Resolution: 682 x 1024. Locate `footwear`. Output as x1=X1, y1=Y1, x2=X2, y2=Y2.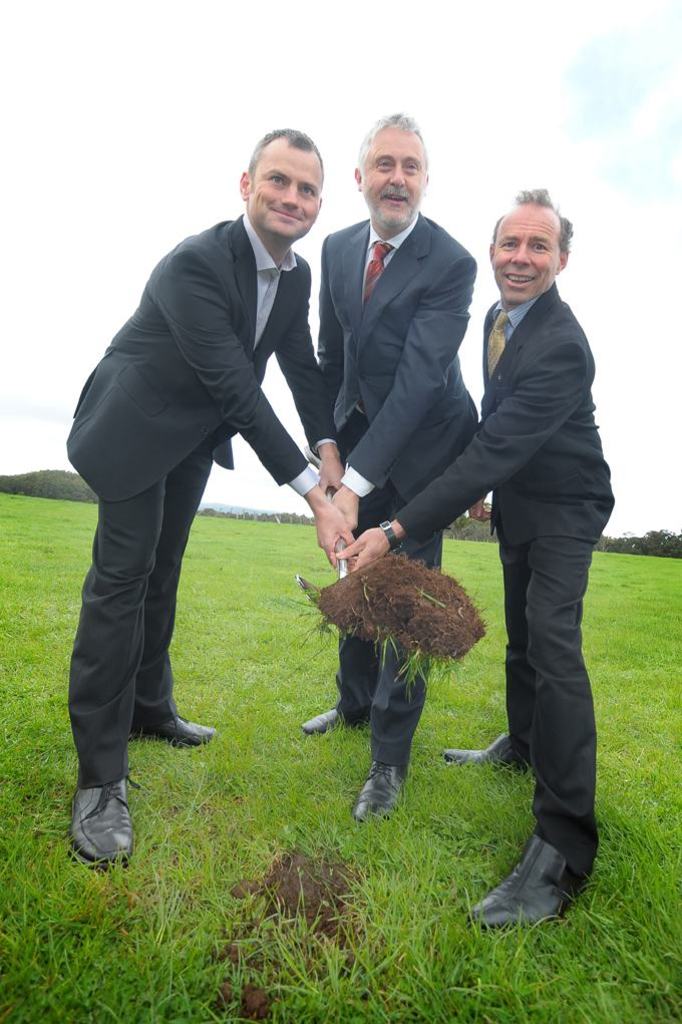
x1=464, y1=829, x2=583, y2=925.
